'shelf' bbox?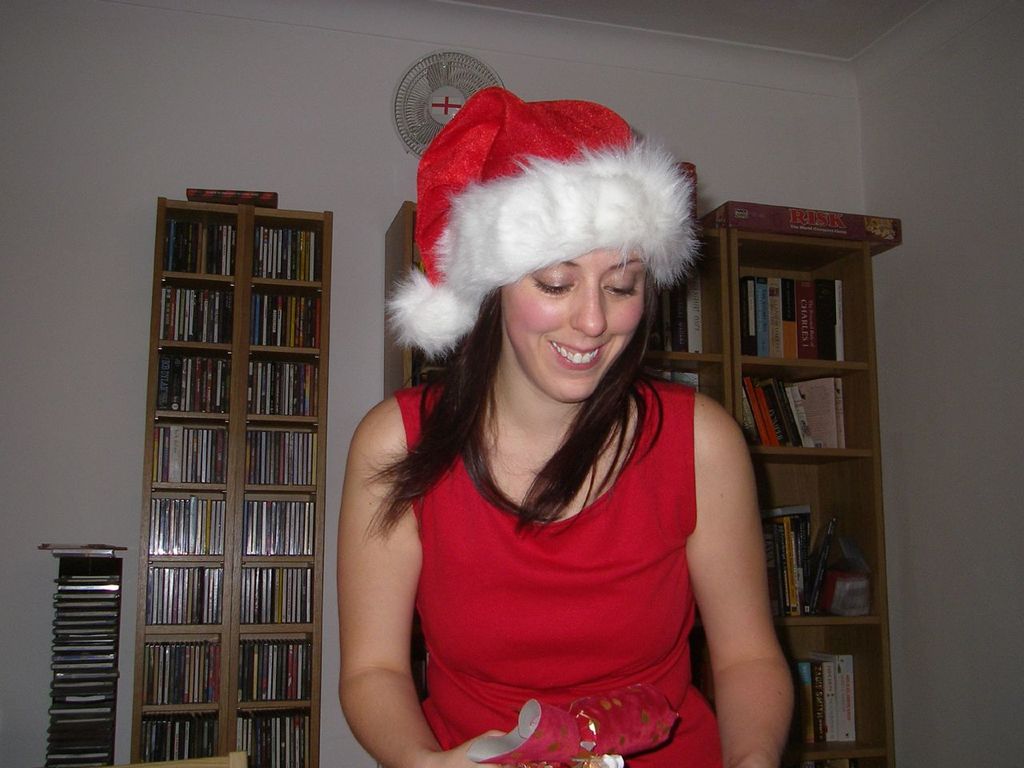
box(37, 545, 130, 767)
